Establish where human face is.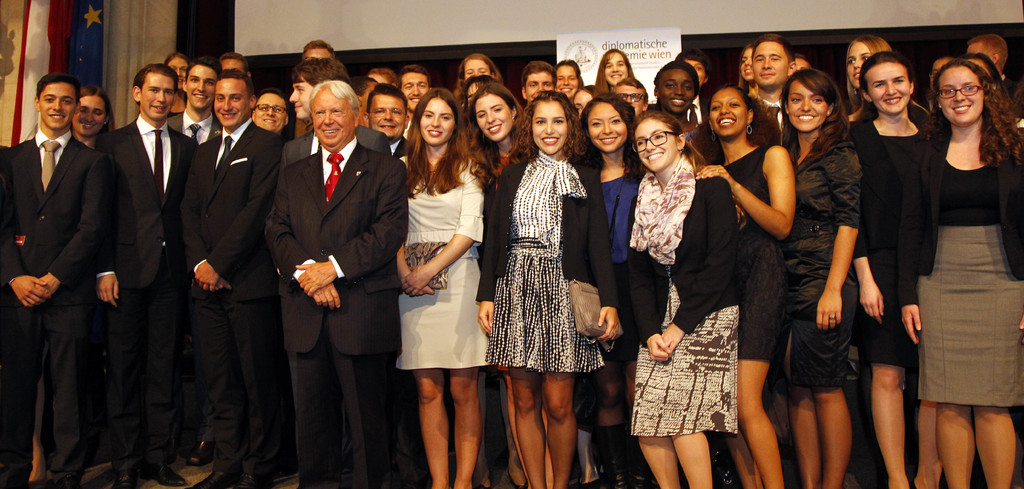
Established at left=560, top=66, right=577, bottom=99.
